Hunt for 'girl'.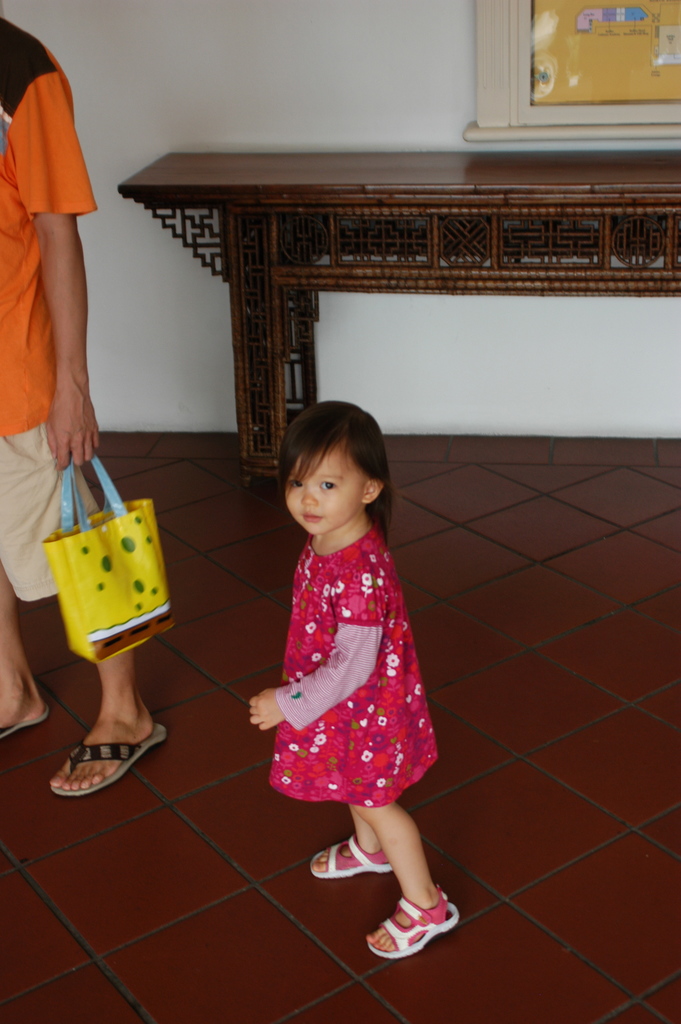
Hunted down at (249,397,458,957).
